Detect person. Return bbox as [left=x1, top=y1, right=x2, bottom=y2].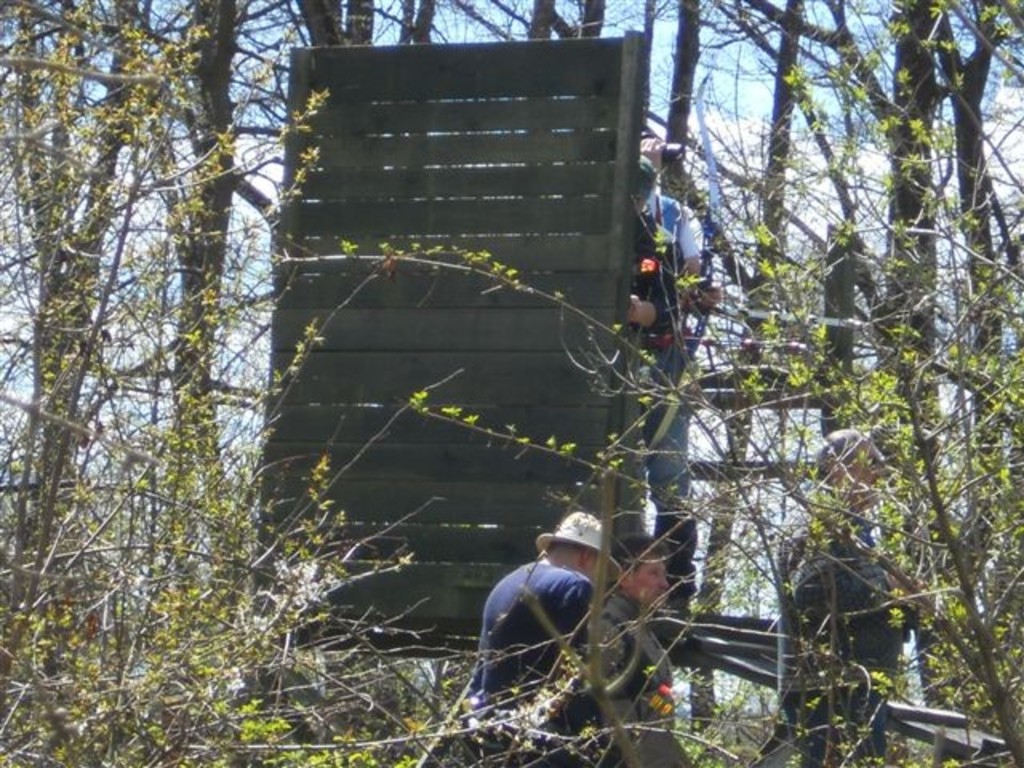
[left=477, top=498, right=608, bottom=766].
